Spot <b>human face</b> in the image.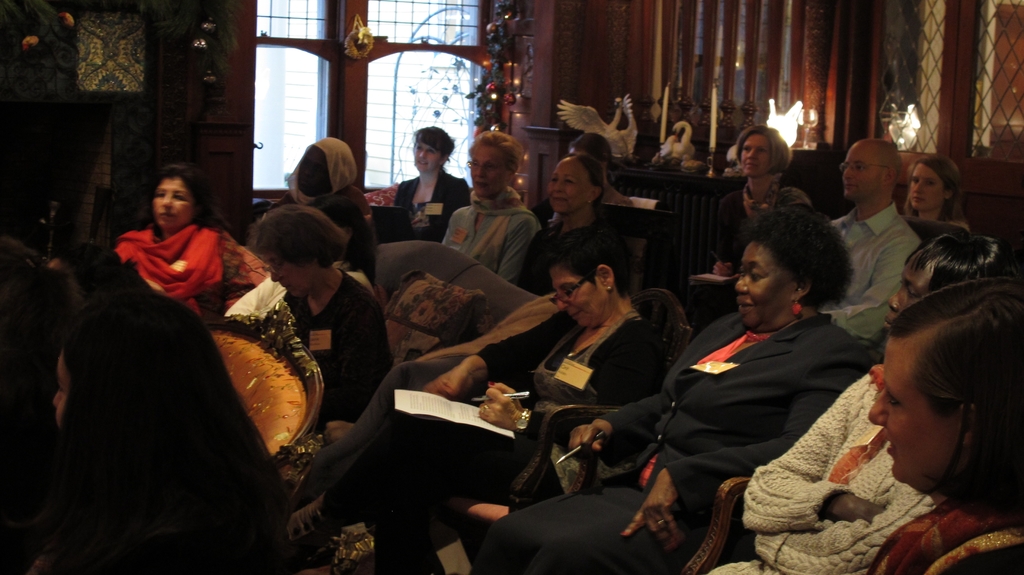
<b>human face</b> found at [left=744, top=129, right=771, bottom=177].
